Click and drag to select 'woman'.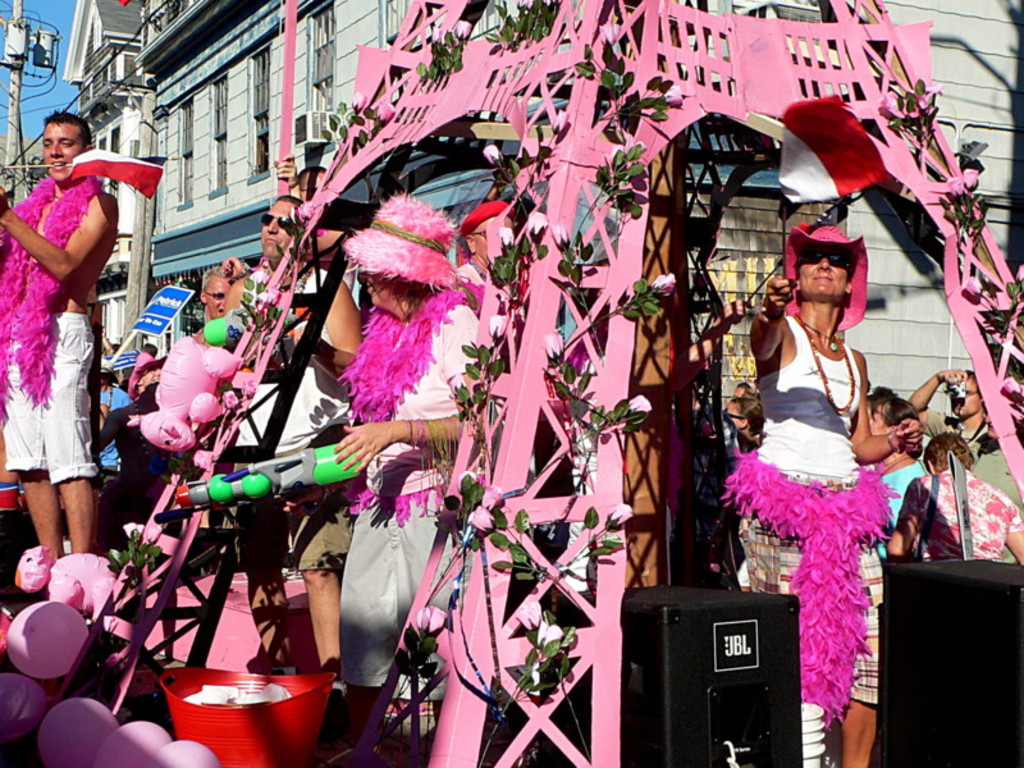
Selection: [884, 433, 1023, 571].
